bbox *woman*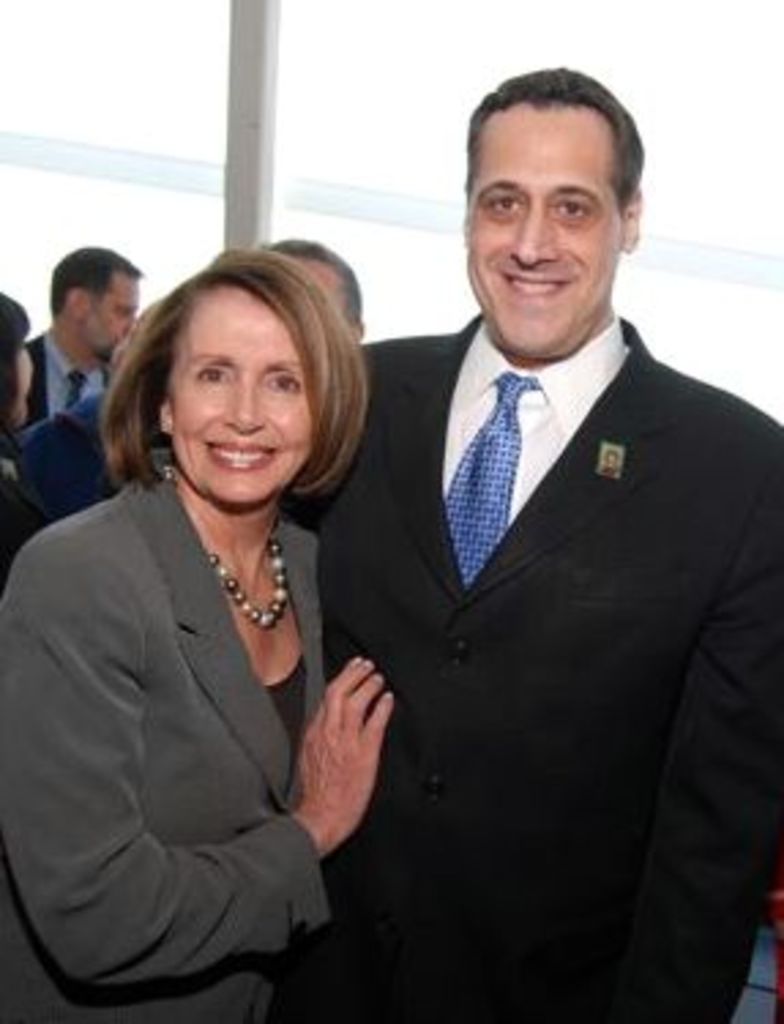
rect(0, 259, 404, 1019)
